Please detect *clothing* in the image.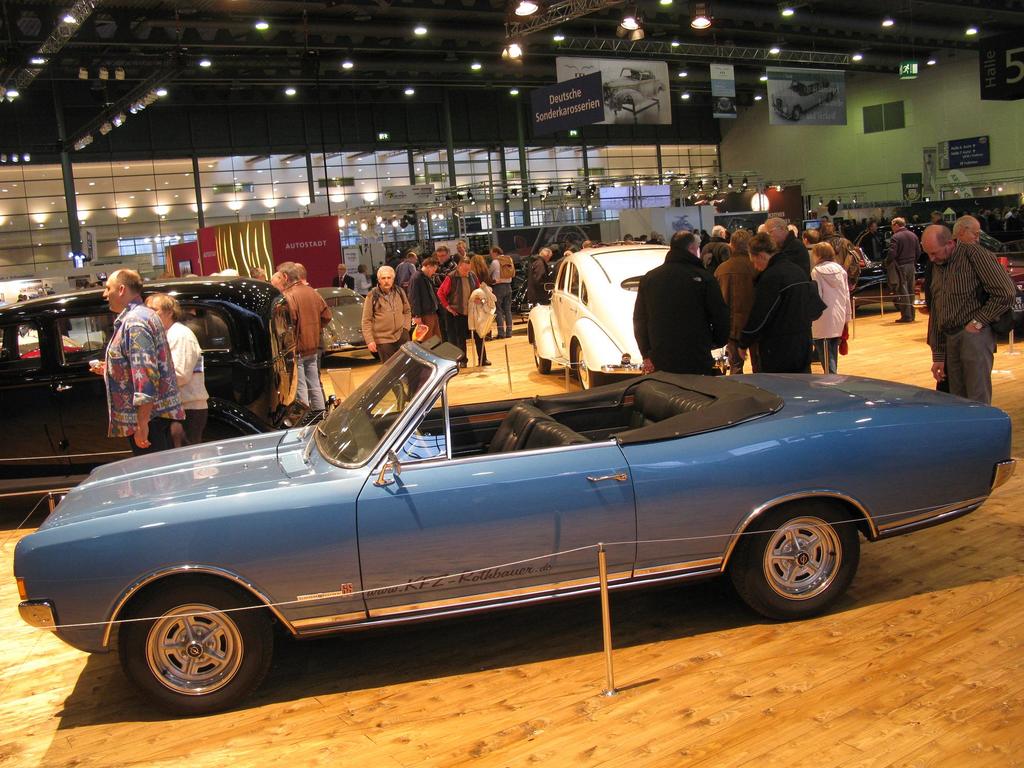
x1=930, y1=241, x2=1016, y2=404.
